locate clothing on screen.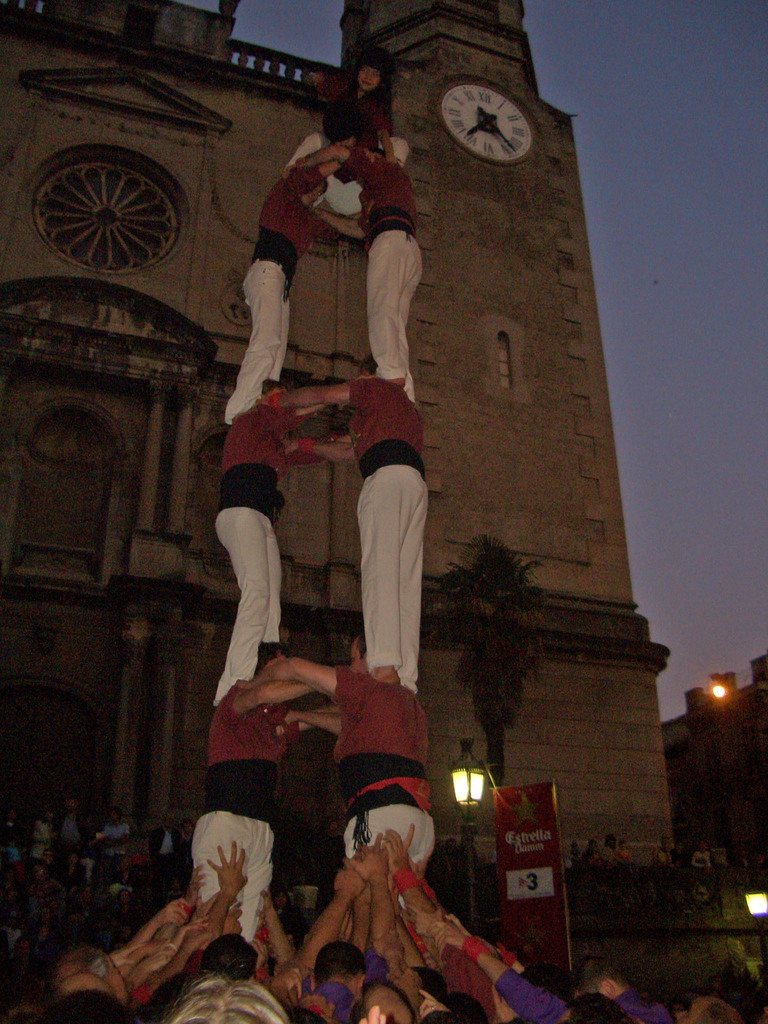
On screen at bbox=[332, 339, 442, 703].
